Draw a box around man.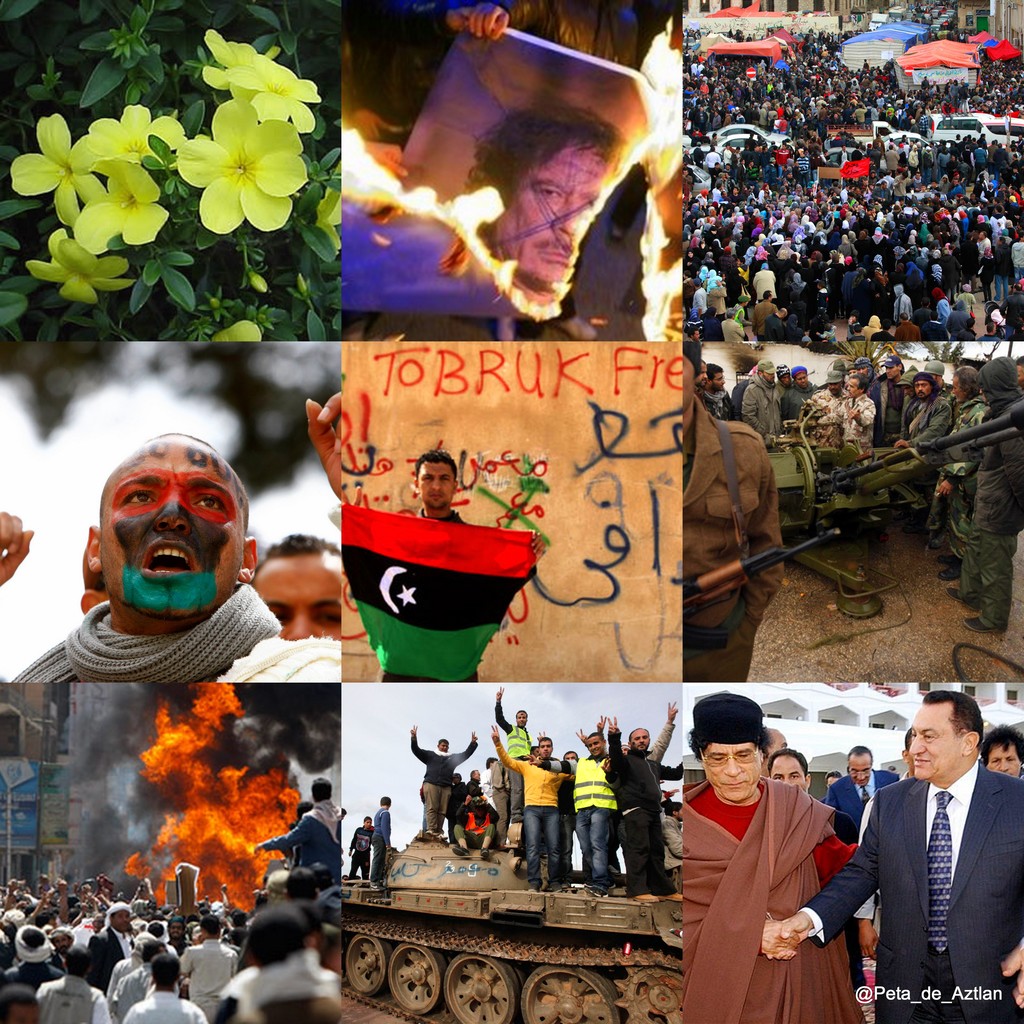
<bbox>457, 100, 625, 307</bbox>.
